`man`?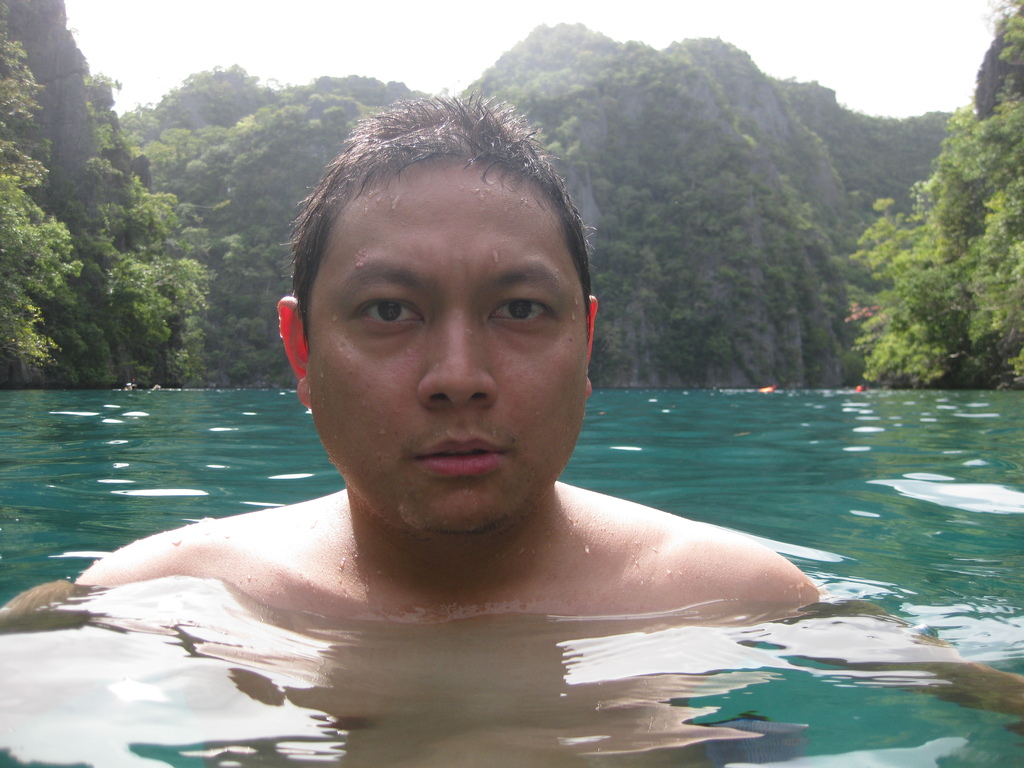
(0,96,1023,767)
